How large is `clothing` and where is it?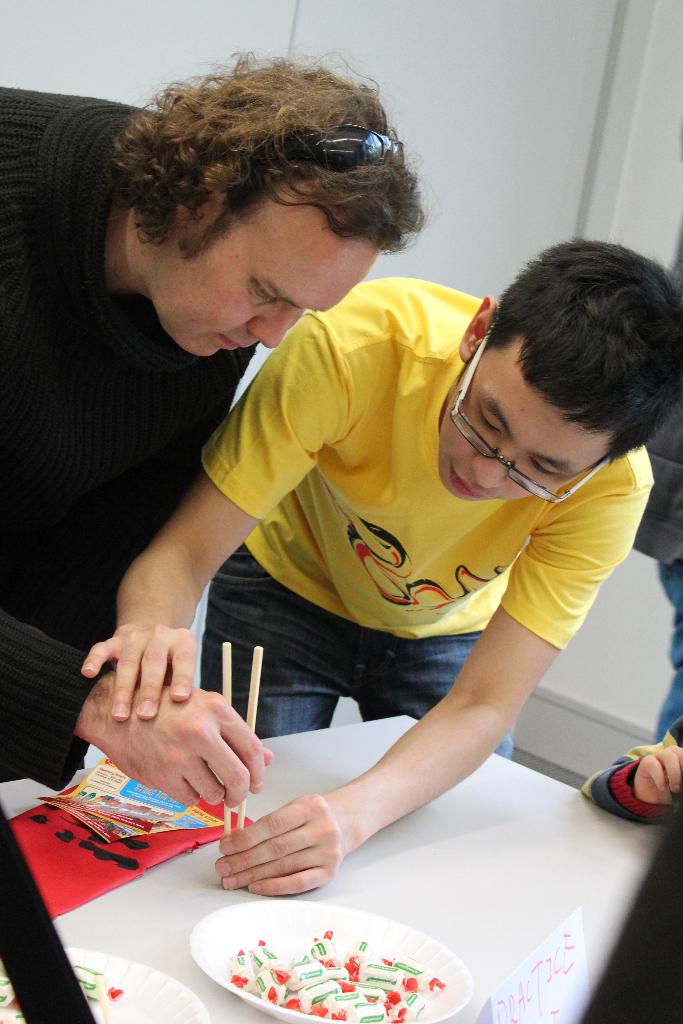
Bounding box: 575:719:682:826.
